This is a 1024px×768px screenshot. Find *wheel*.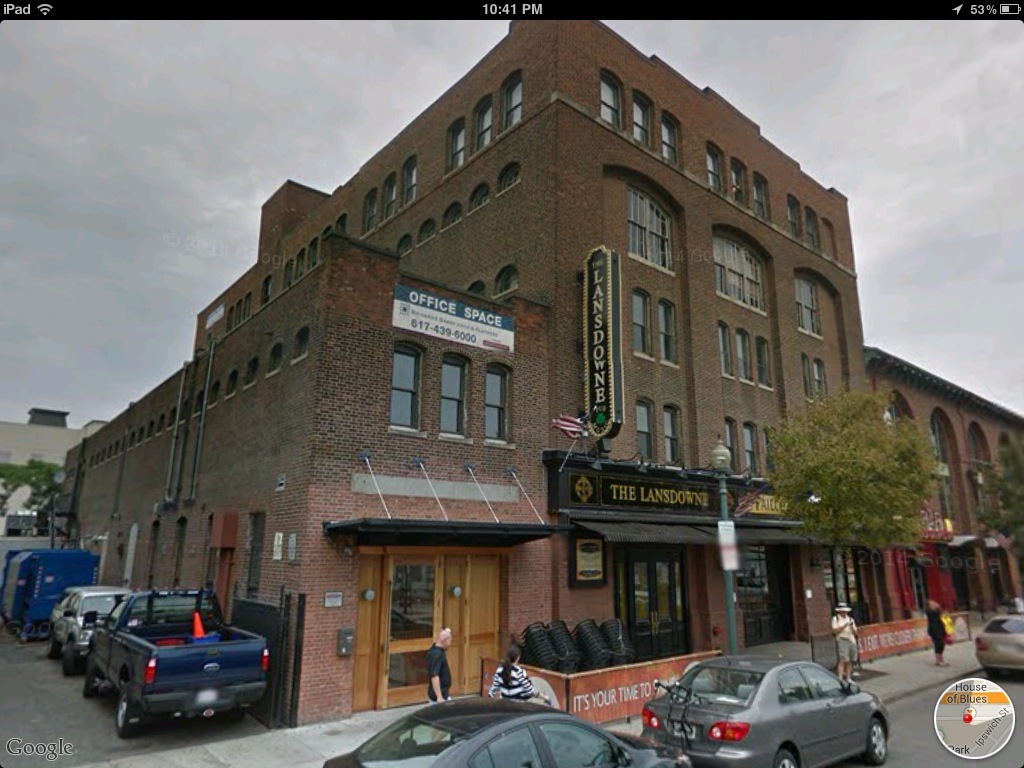
Bounding box: region(867, 717, 890, 764).
